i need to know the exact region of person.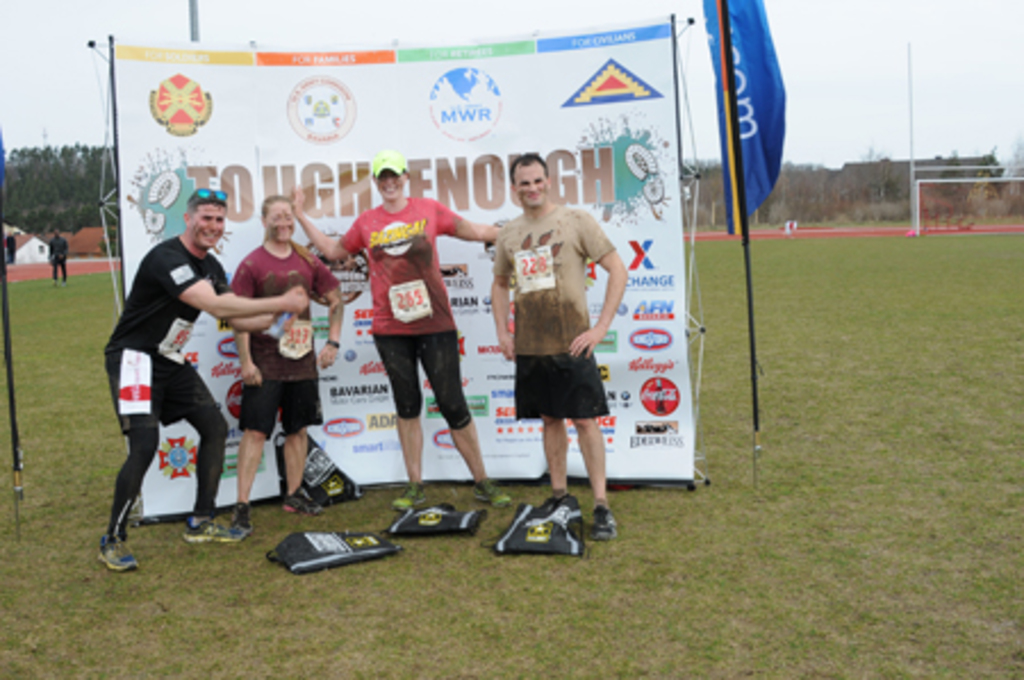
Region: 480:143:624:541.
